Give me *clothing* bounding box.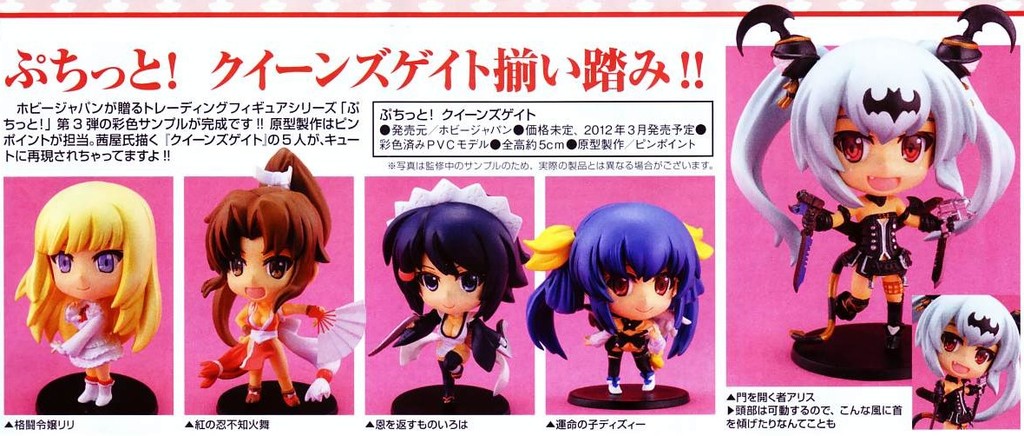
left=213, top=308, right=311, bottom=405.
